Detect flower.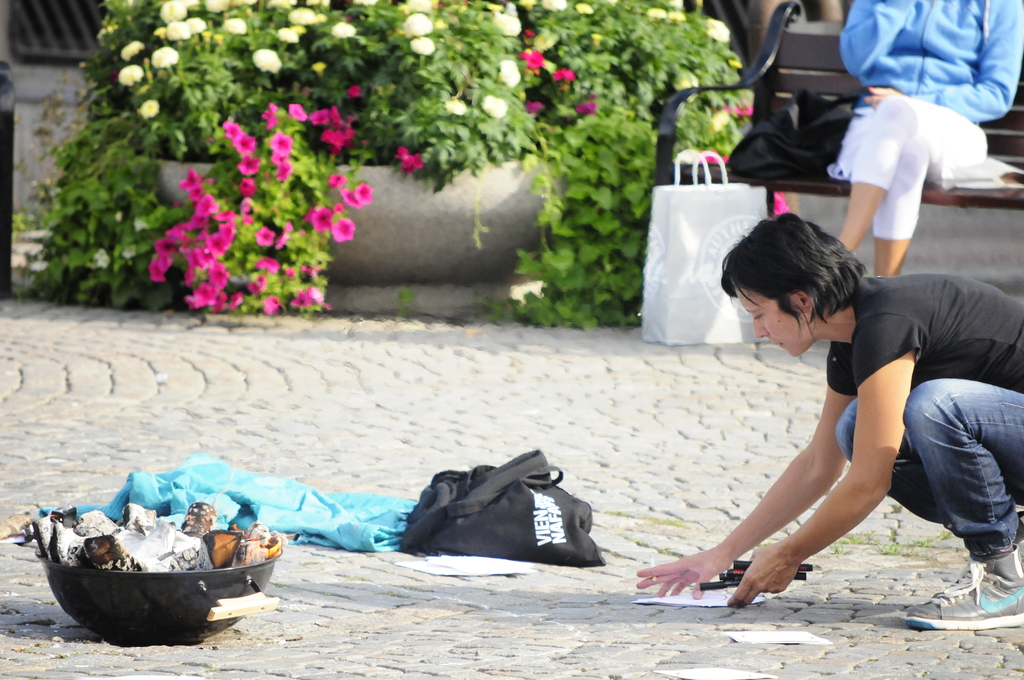
Detected at <box>521,46,546,72</box>.
